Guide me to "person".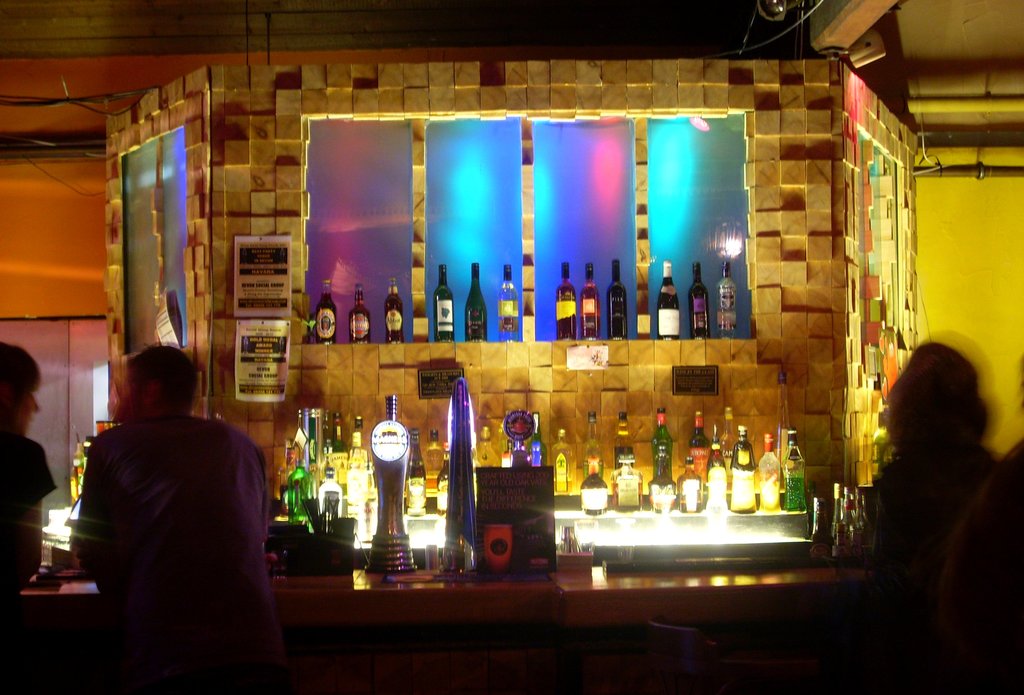
Guidance: rect(870, 307, 1009, 651).
